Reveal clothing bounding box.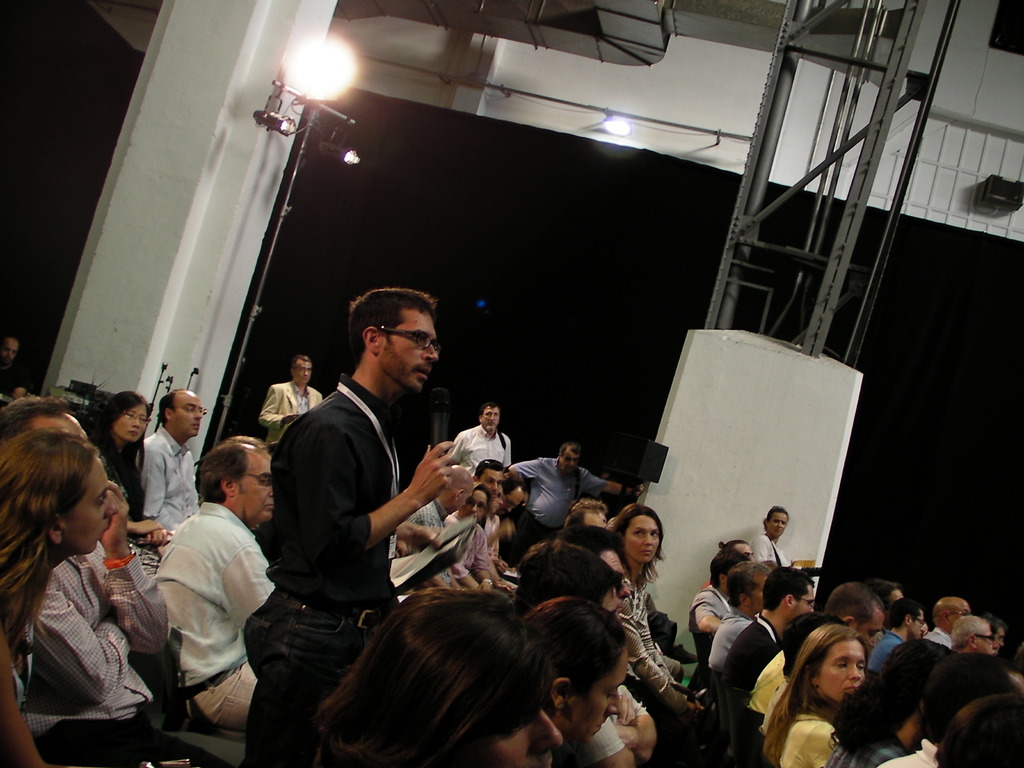
Revealed: [586, 689, 644, 767].
